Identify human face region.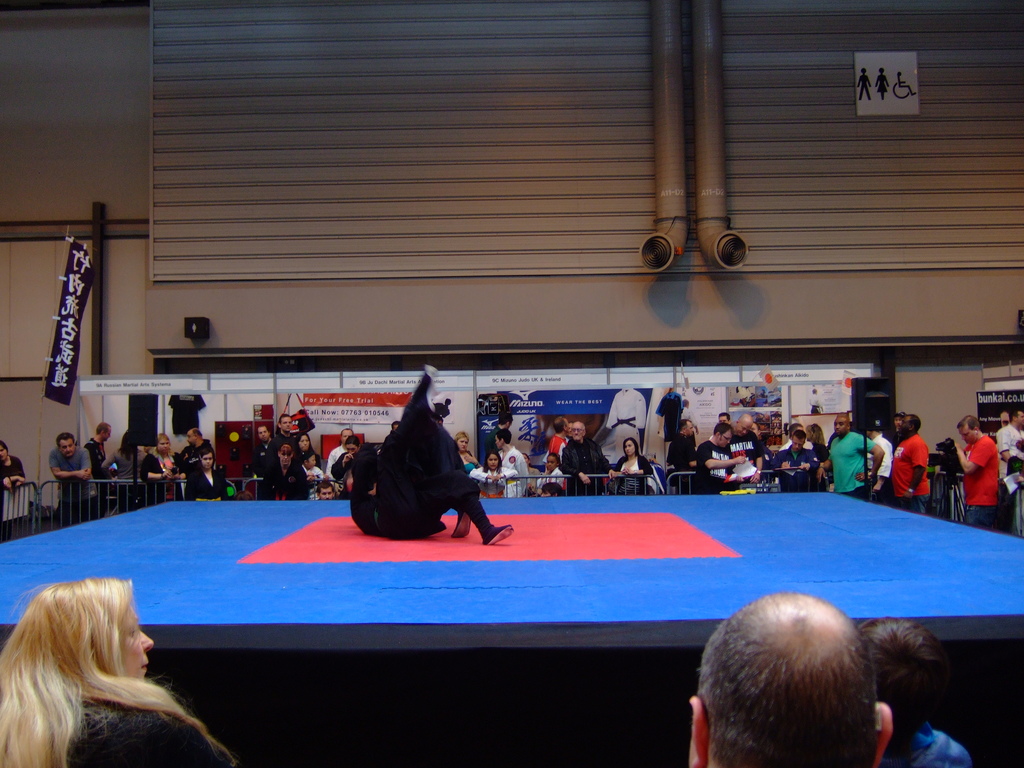
Region: Rect(260, 426, 268, 442).
